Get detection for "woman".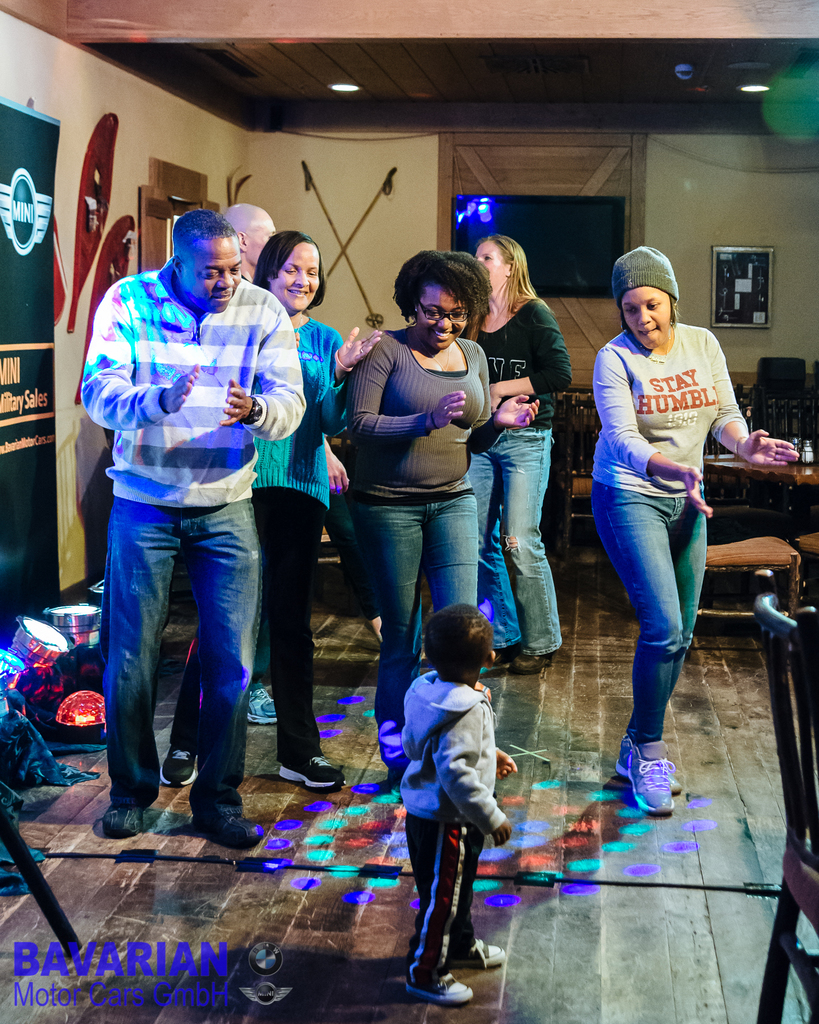
Detection: <region>590, 244, 805, 819</region>.
